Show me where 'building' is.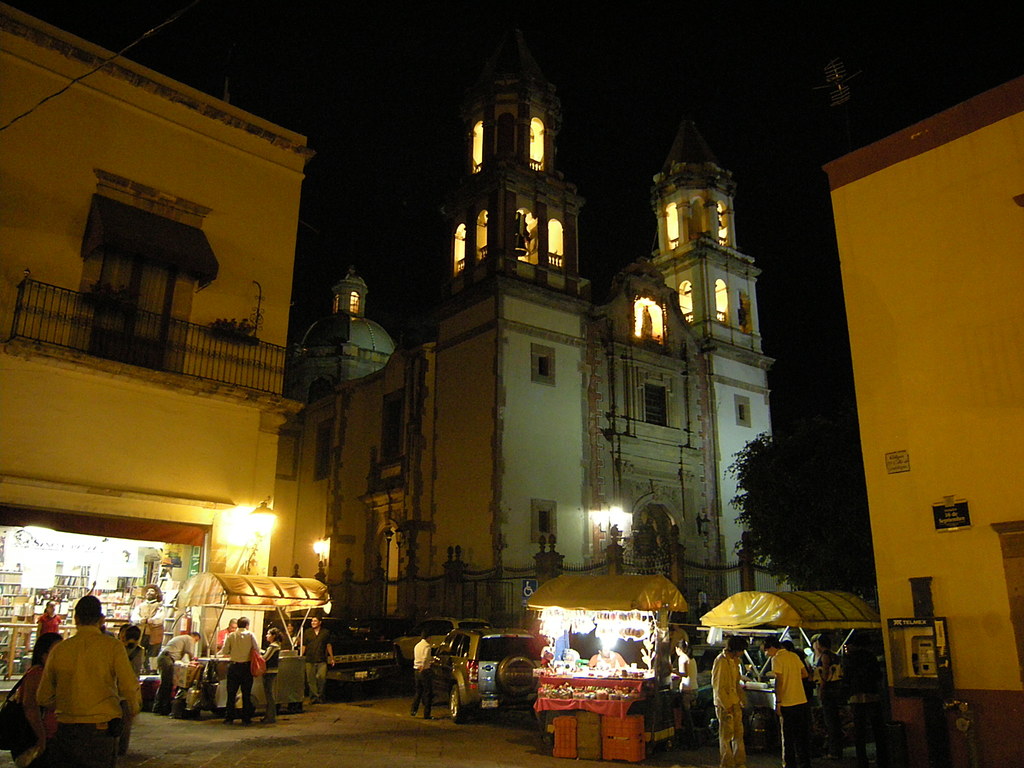
'building' is at box(0, 0, 318, 692).
